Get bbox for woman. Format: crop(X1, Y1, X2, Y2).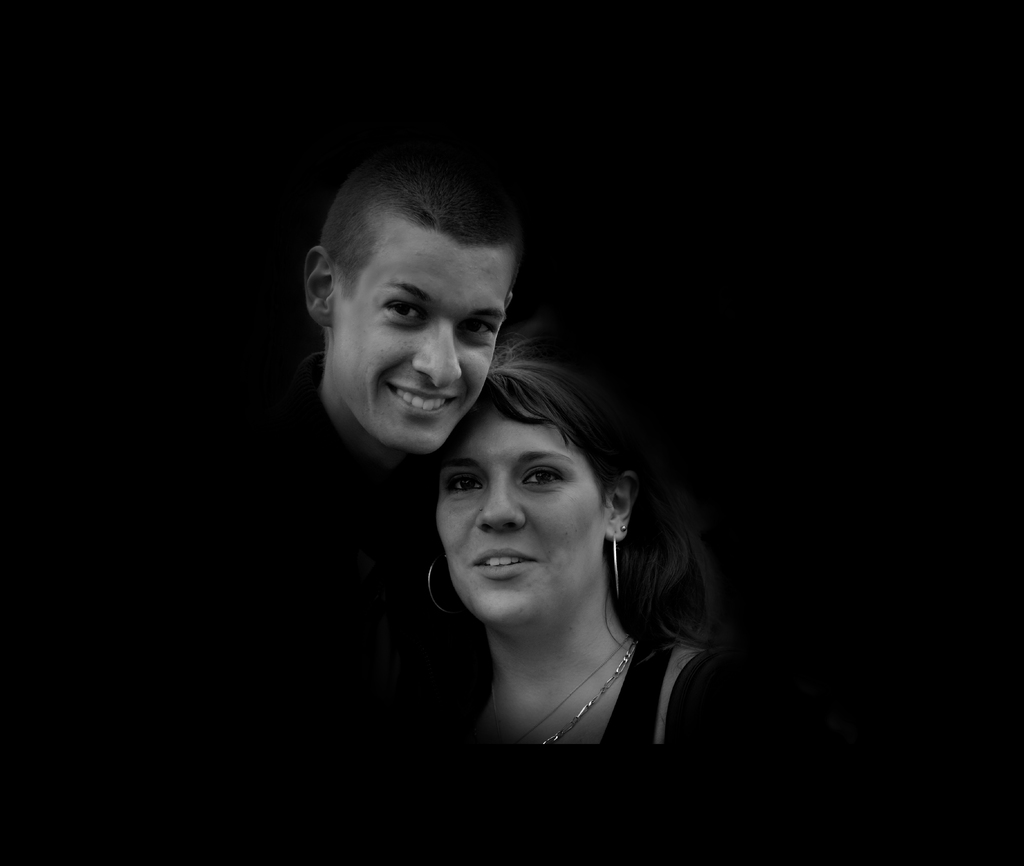
crop(347, 312, 742, 771).
